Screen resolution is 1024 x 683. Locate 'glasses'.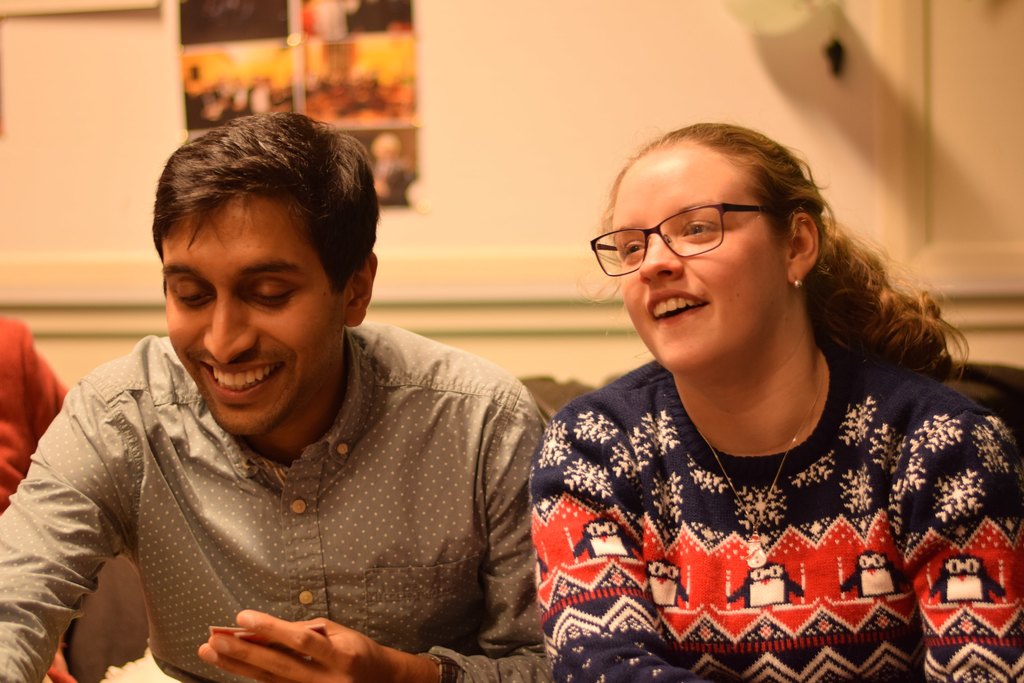
bbox=(590, 199, 781, 278).
